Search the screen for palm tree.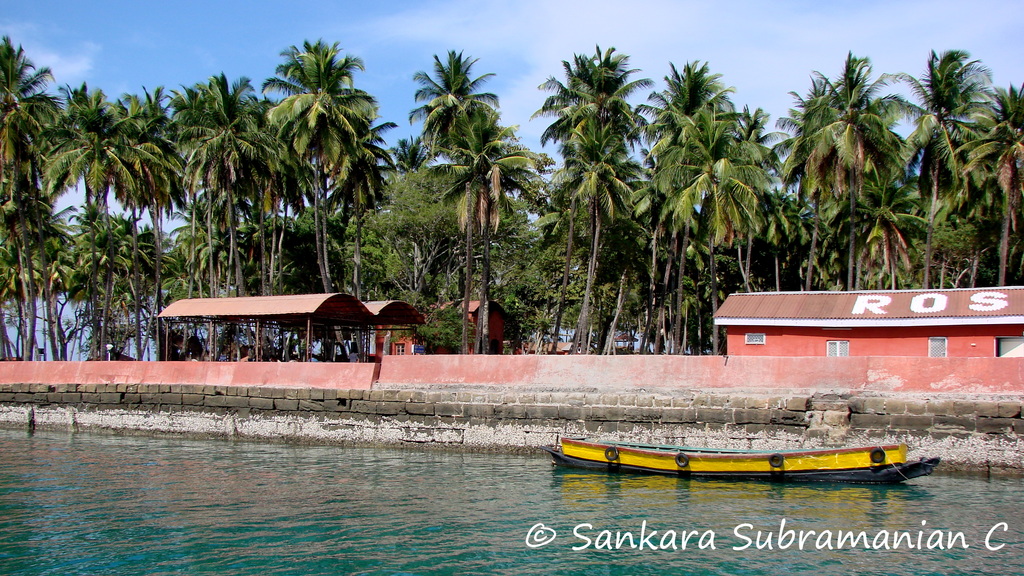
Found at BBox(626, 67, 726, 337).
